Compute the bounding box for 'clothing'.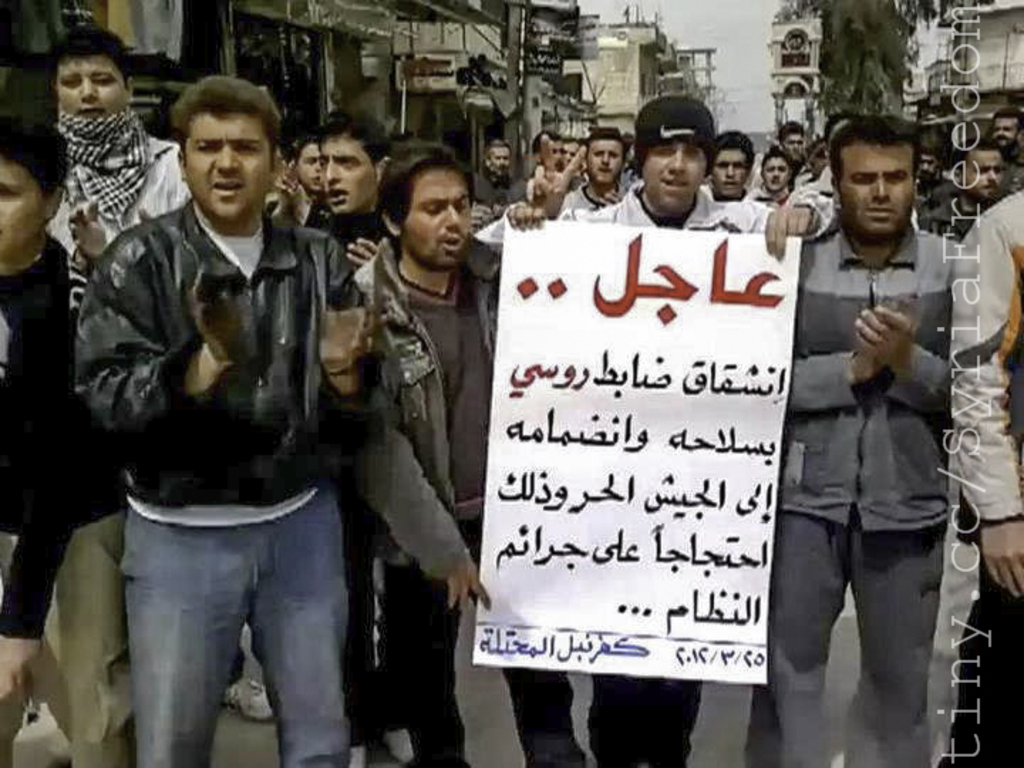
(x1=41, y1=101, x2=182, y2=269).
